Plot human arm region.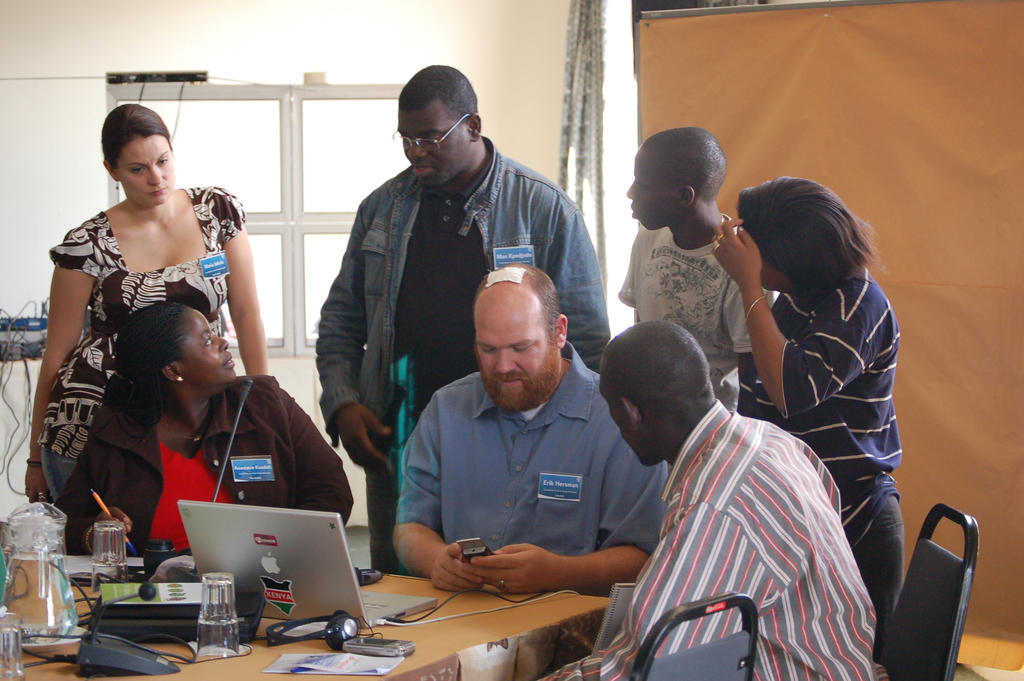
Plotted at 388 393 481 590.
